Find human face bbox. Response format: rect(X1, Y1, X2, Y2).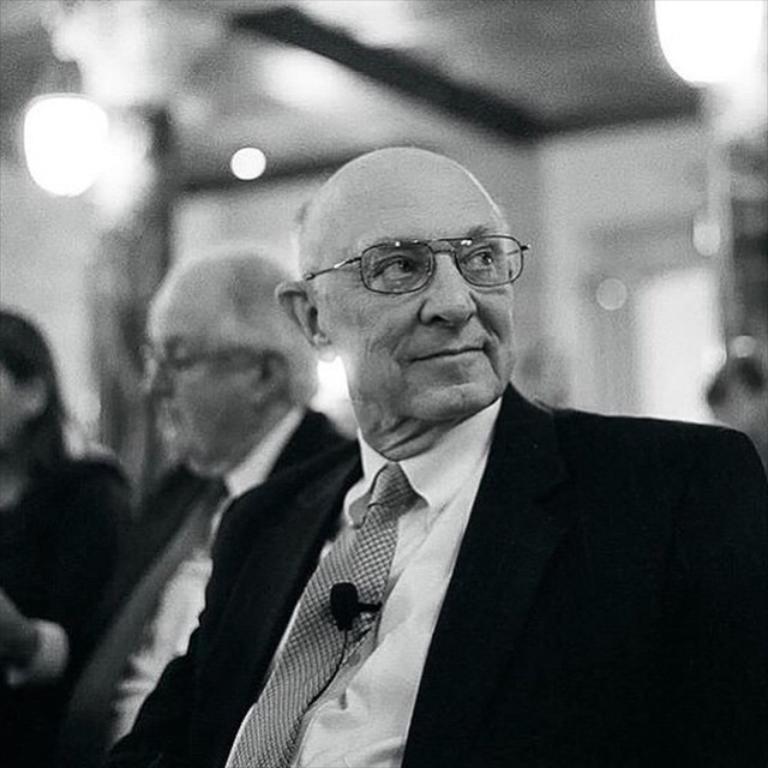
rect(338, 193, 510, 418).
